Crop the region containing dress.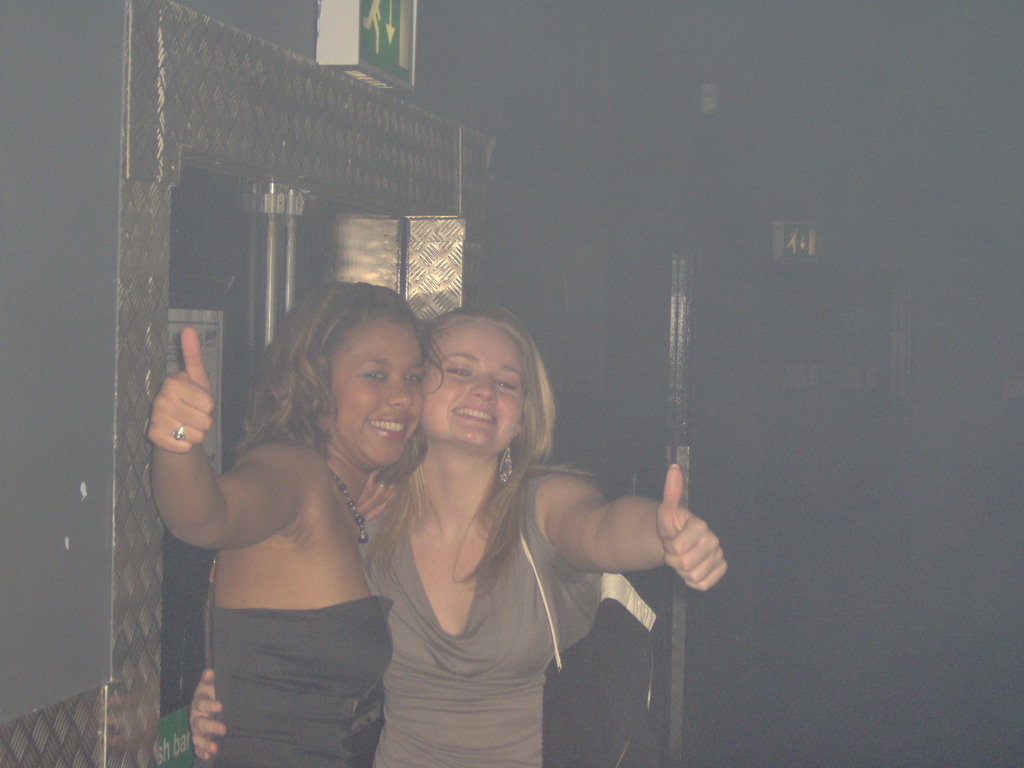
Crop region: box(358, 464, 602, 767).
